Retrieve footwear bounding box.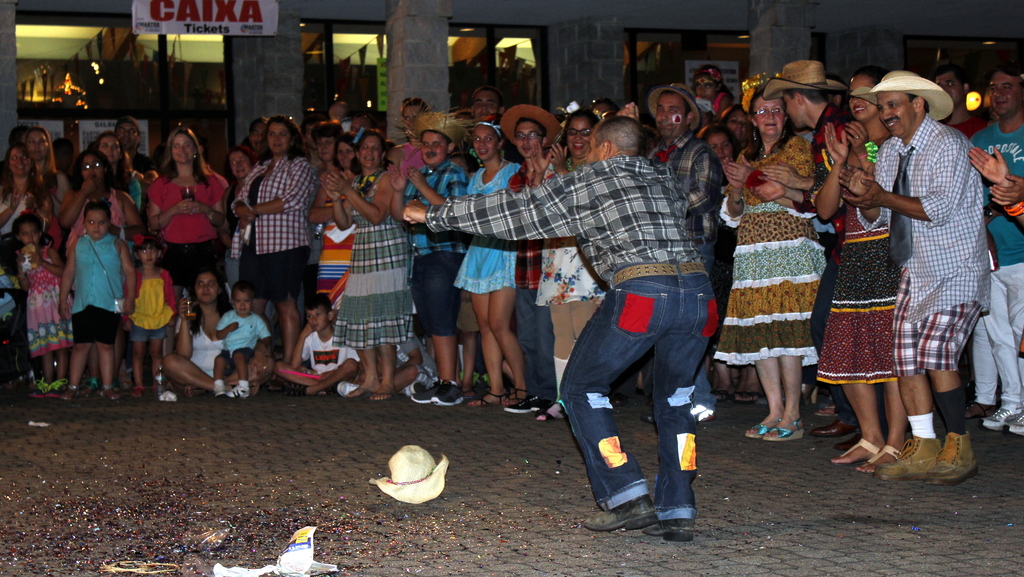
Bounding box: pyautogui.locateOnScreen(28, 378, 47, 400).
